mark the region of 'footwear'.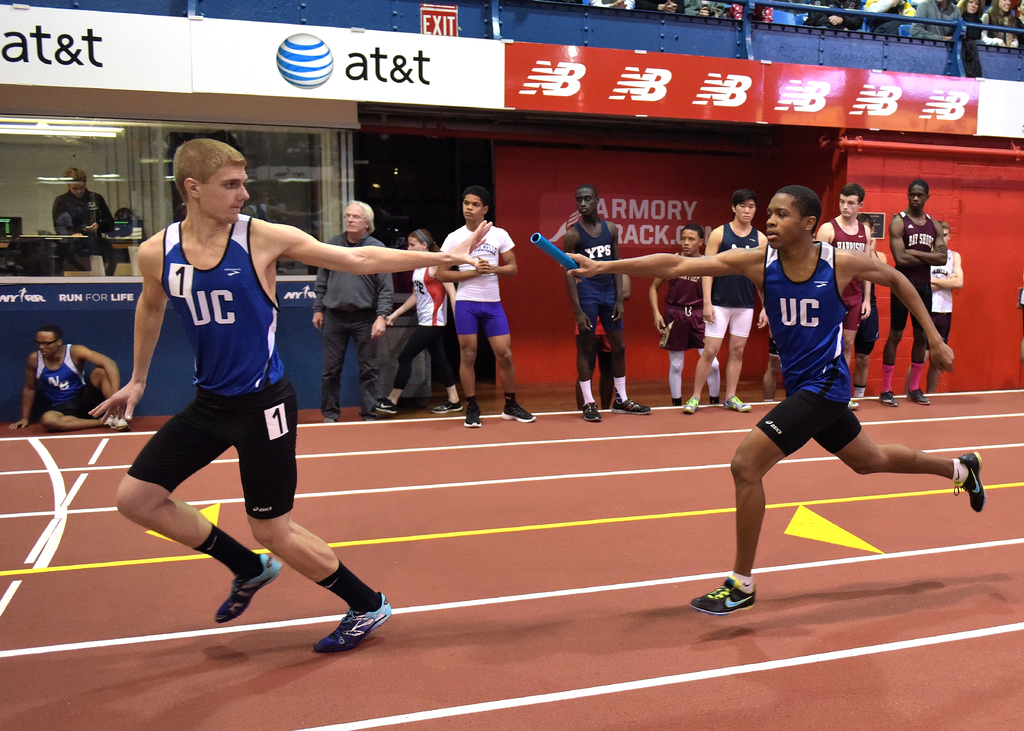
Region: 321, 411, 339, 431.
